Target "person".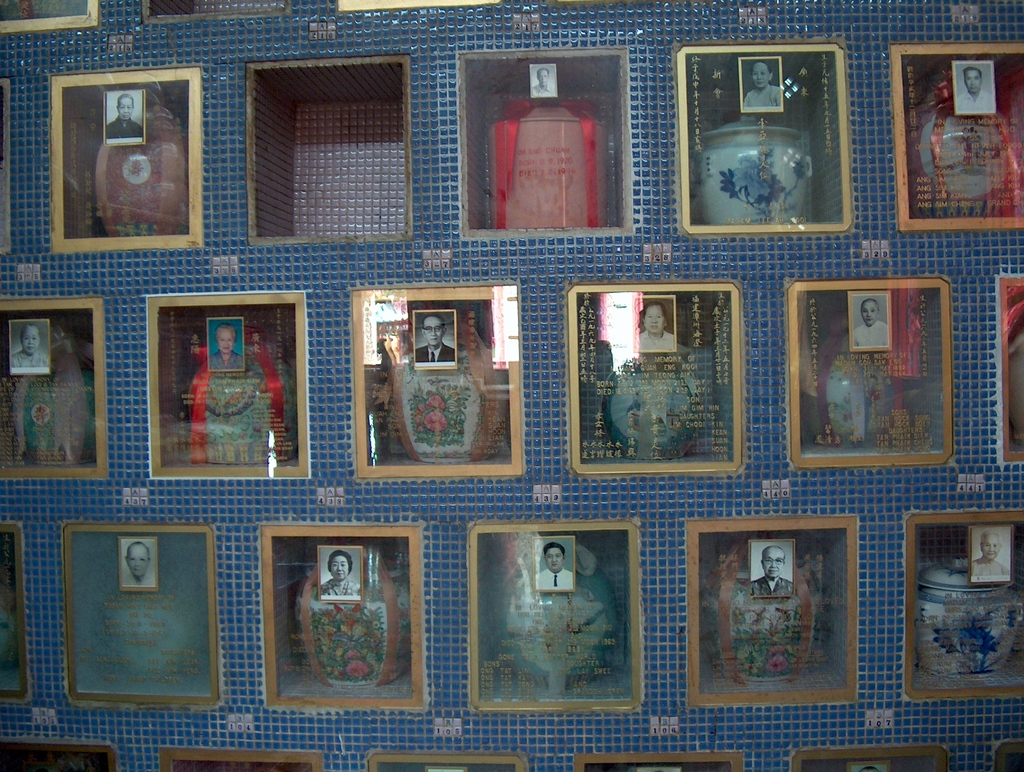
Target region: x1=531 y1=68 x2=554 y2=97.
